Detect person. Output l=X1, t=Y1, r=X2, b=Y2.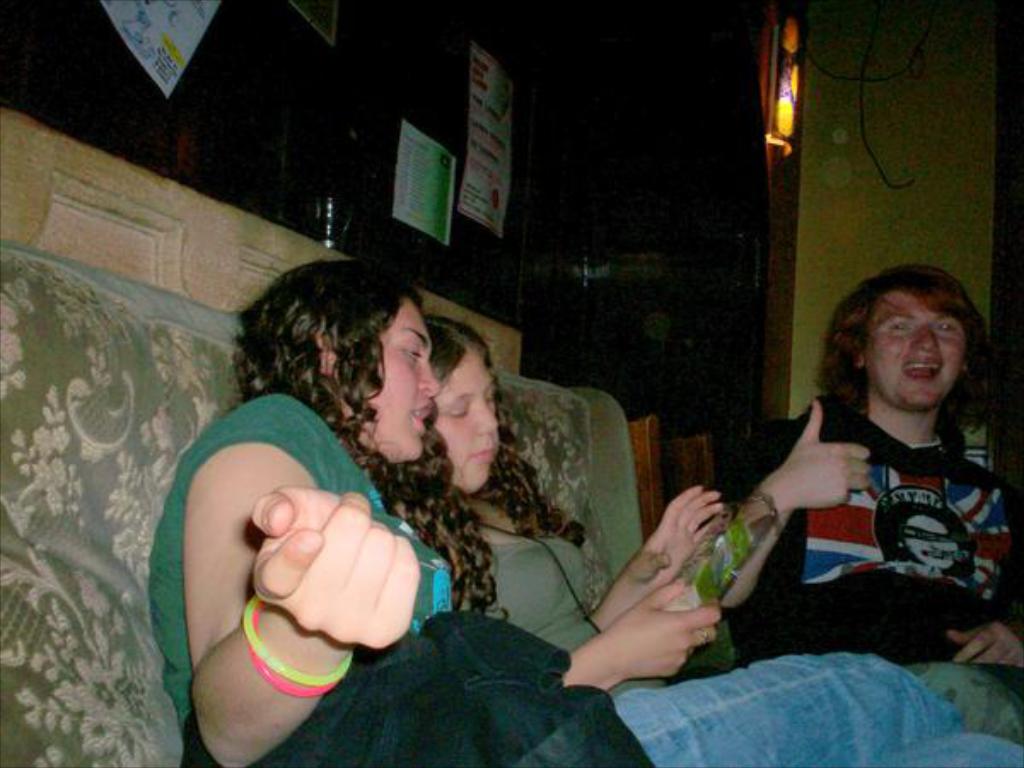
l=148, t=259, r=654, b=766.
